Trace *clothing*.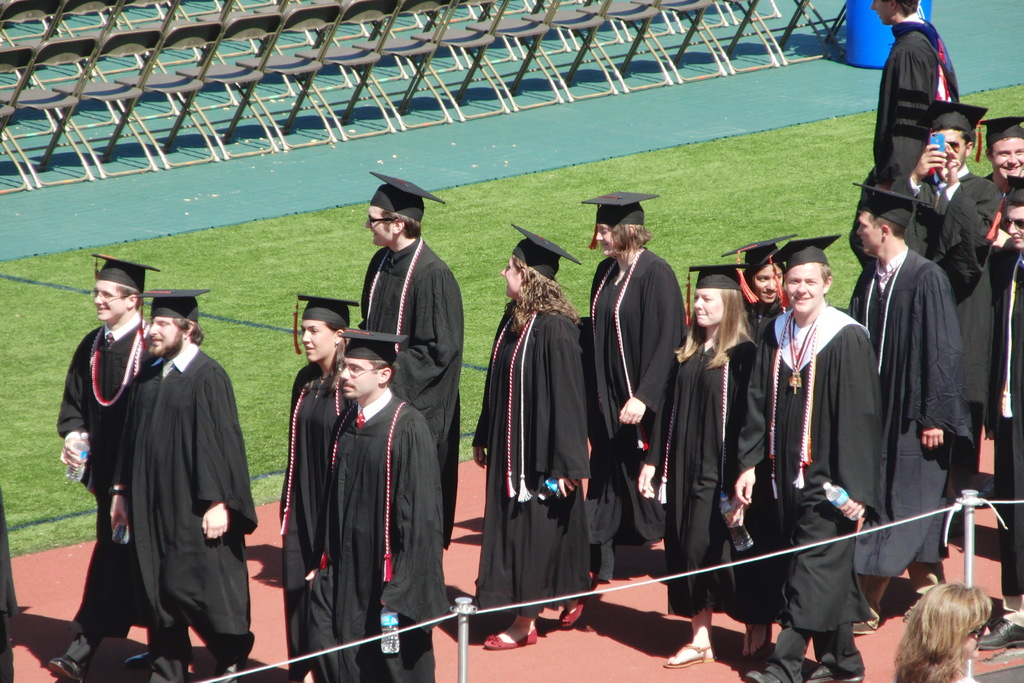
Traced to BBox(331, 393, 447, 682).
